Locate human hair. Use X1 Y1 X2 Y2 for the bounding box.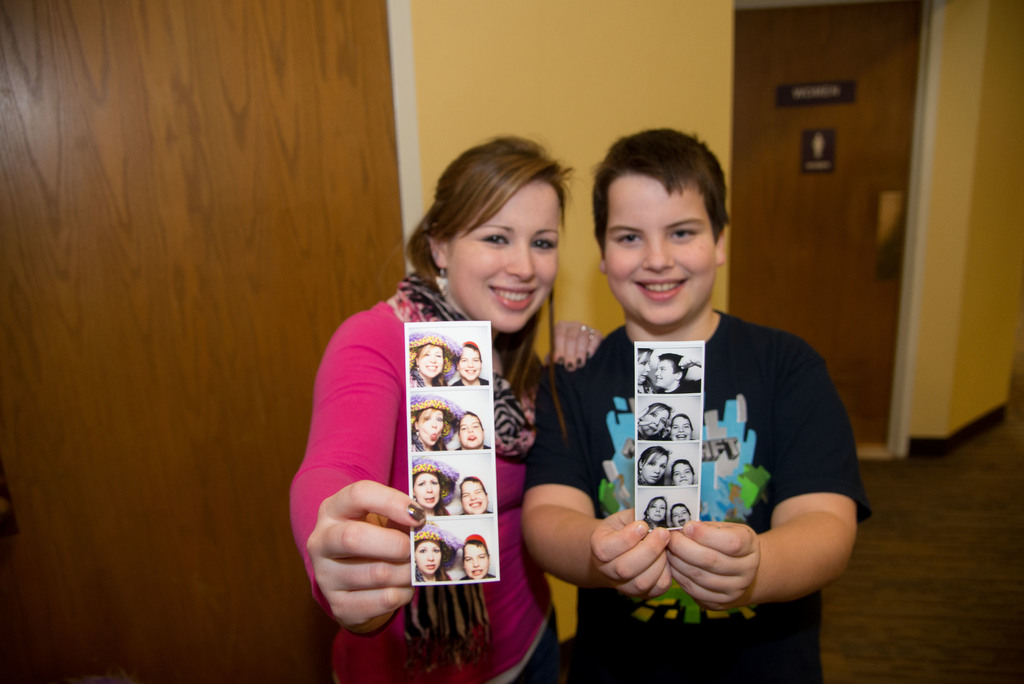
634 348 655 366.
